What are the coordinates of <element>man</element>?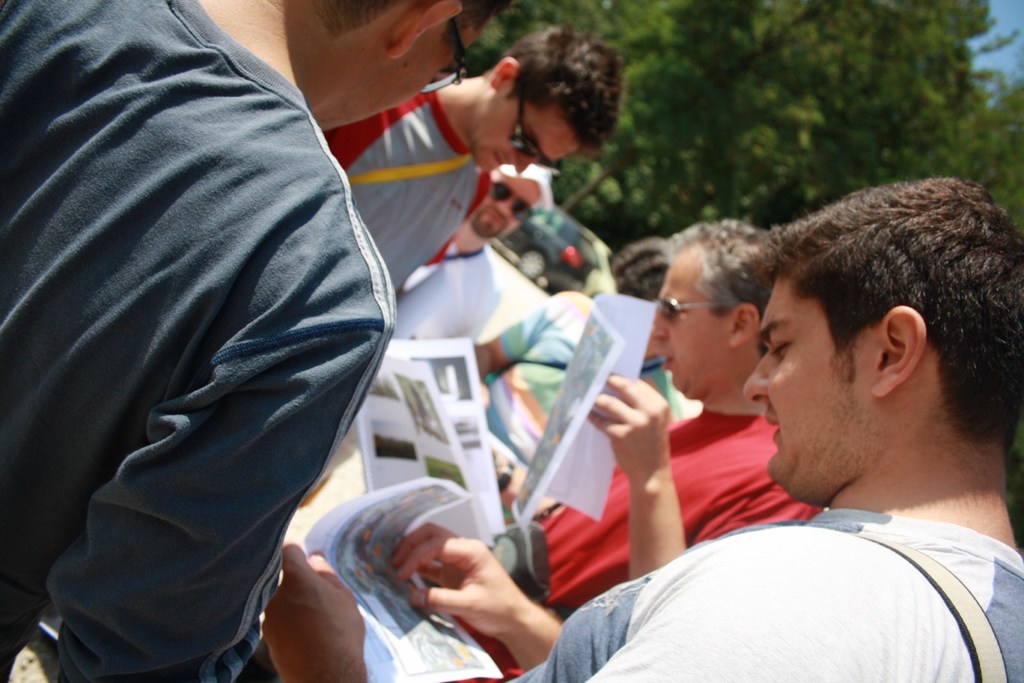
(259,175,1023,682).
